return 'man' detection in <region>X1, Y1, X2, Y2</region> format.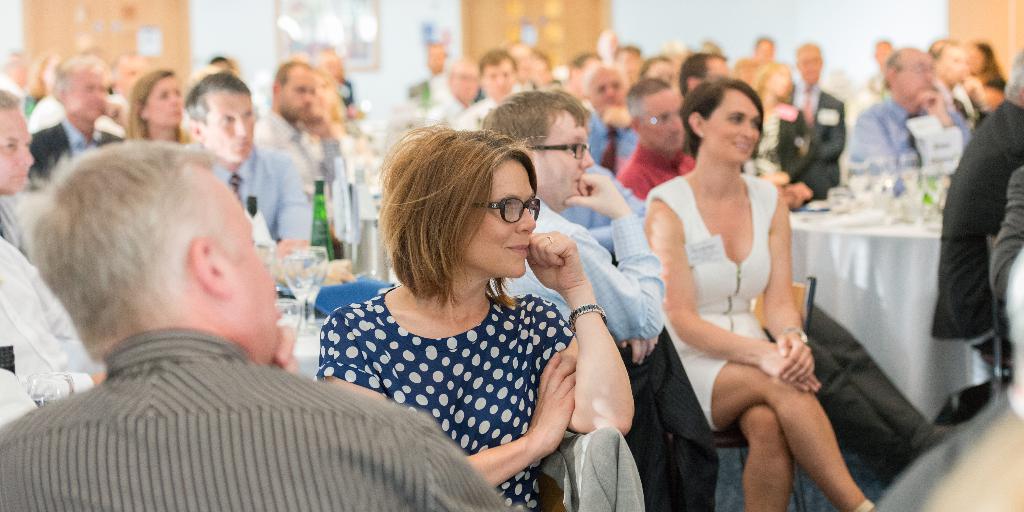
<region>924, 59, 1020, 396</region>.
